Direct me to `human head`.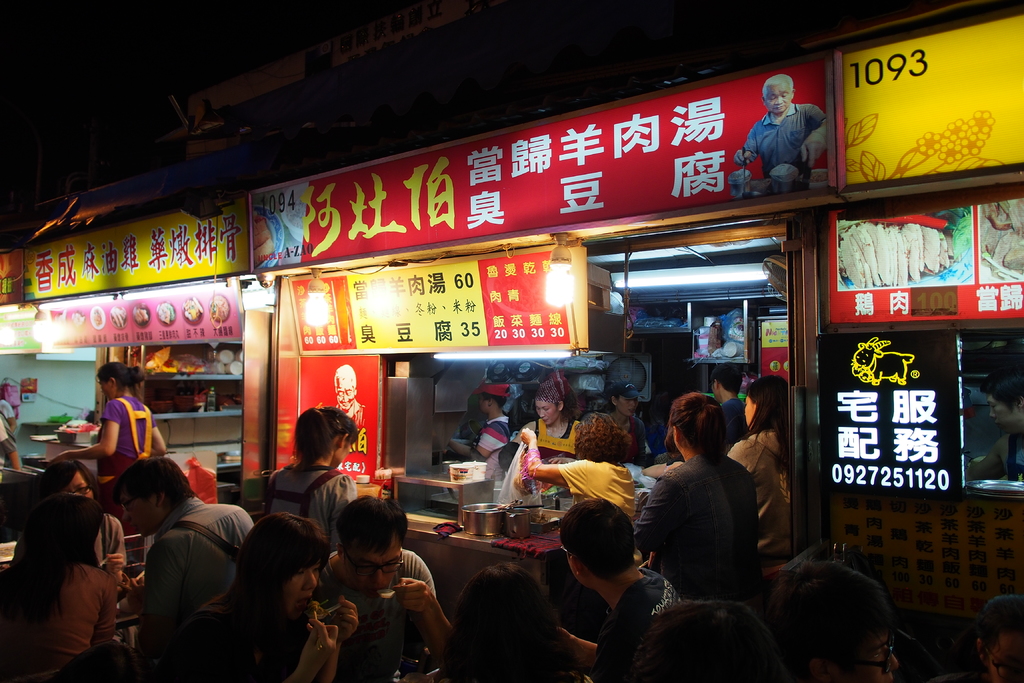
Direction: bbox=(662, 392, 724, 462).
